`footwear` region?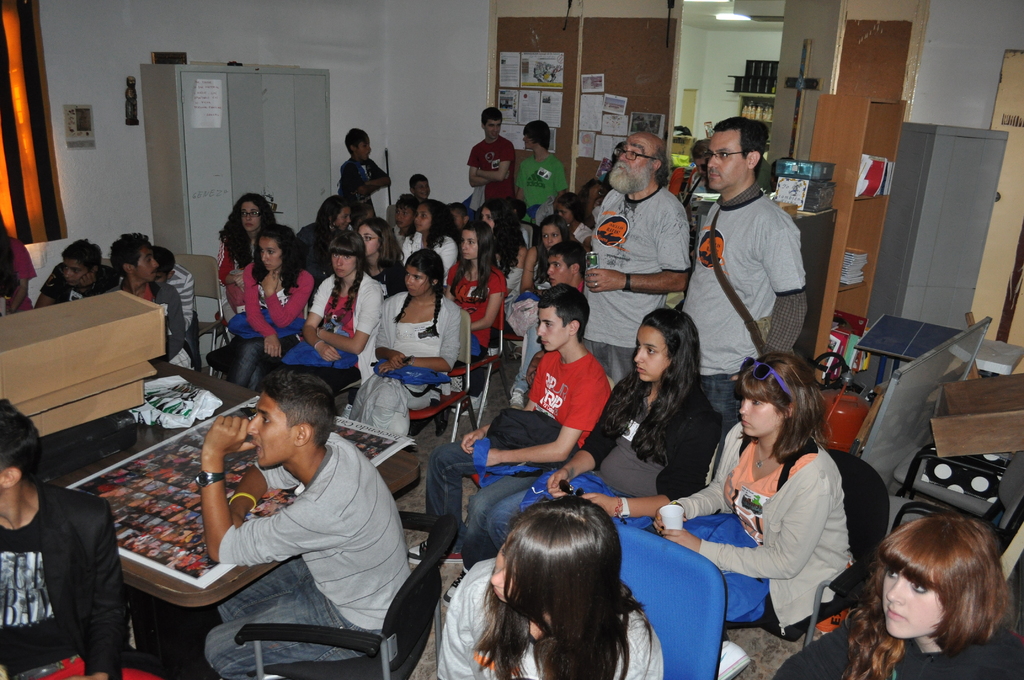
region(442, 561, 472, 608)
